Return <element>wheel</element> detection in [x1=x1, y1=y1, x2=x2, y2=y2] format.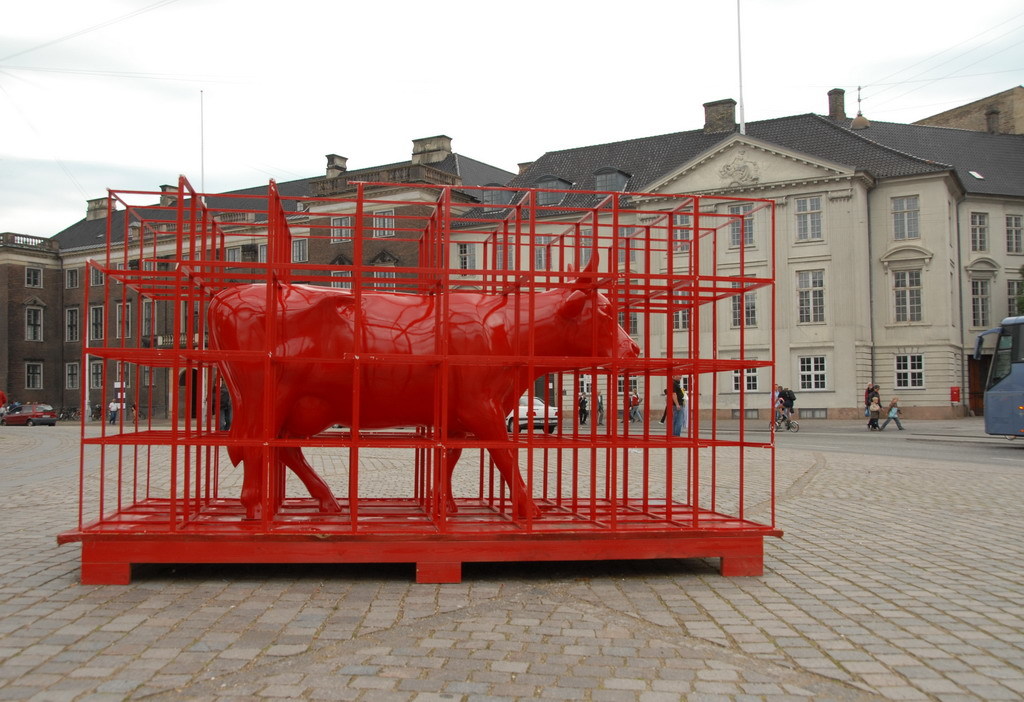
[x1=27, y1=420, x2=35, y2=425].
